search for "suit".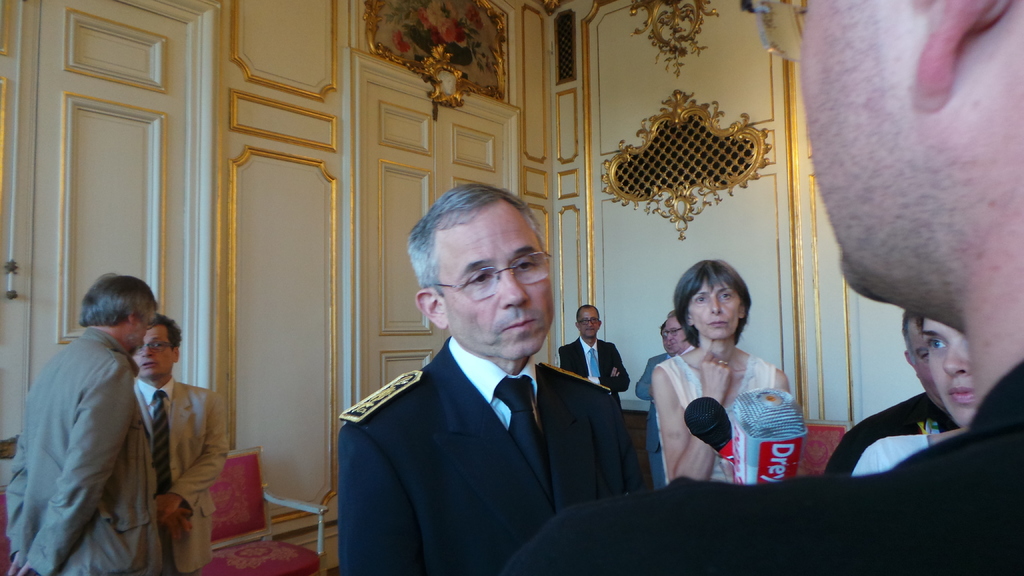
Found at bbox(7, 329, 161, 575).
